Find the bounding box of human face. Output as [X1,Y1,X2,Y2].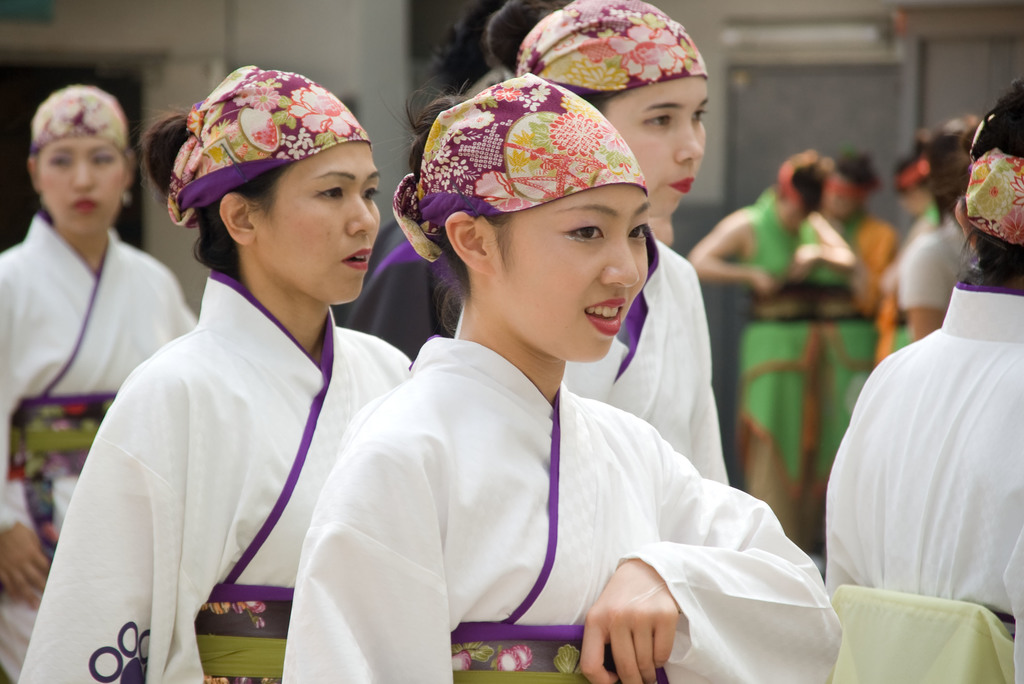
[493,183,647,366].
